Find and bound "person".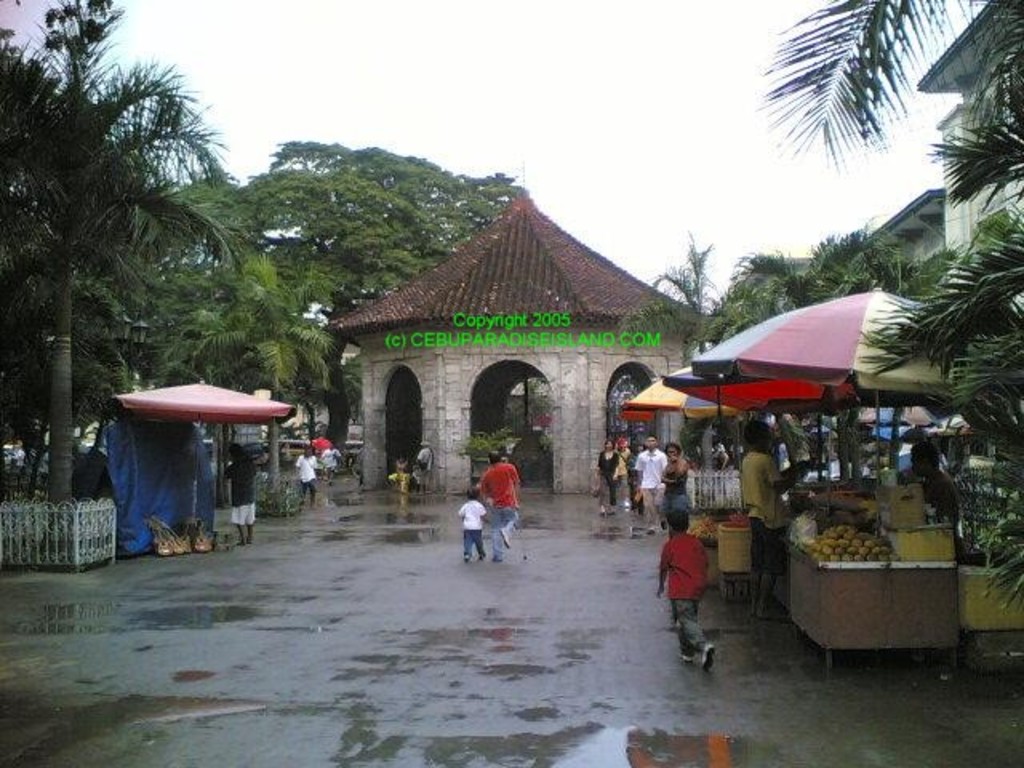
Bound: [x1=413, y1=442, x2=438, y2=499].
